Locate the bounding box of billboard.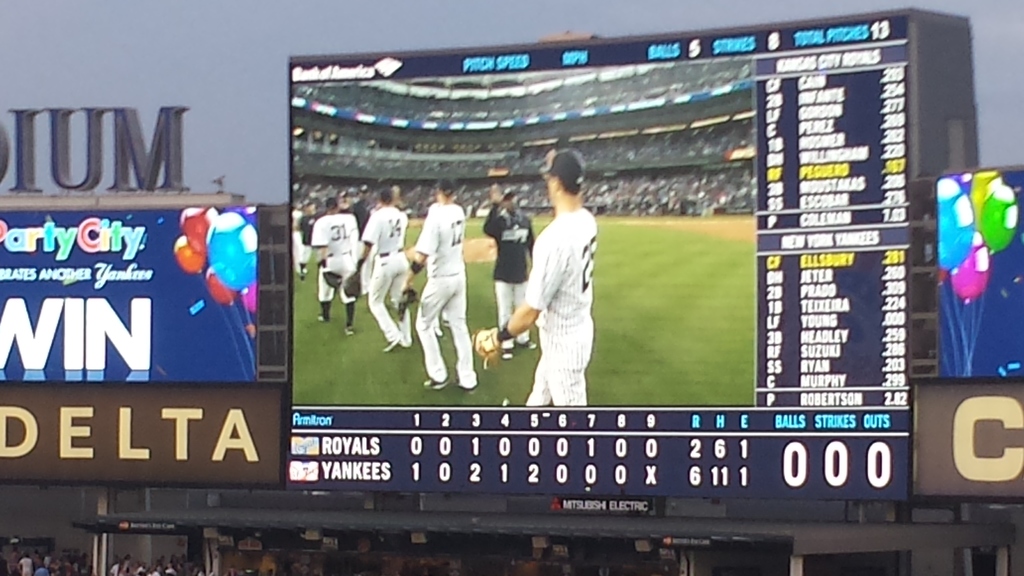
Bounding box: Rect(932, 164, 1018, 372).
